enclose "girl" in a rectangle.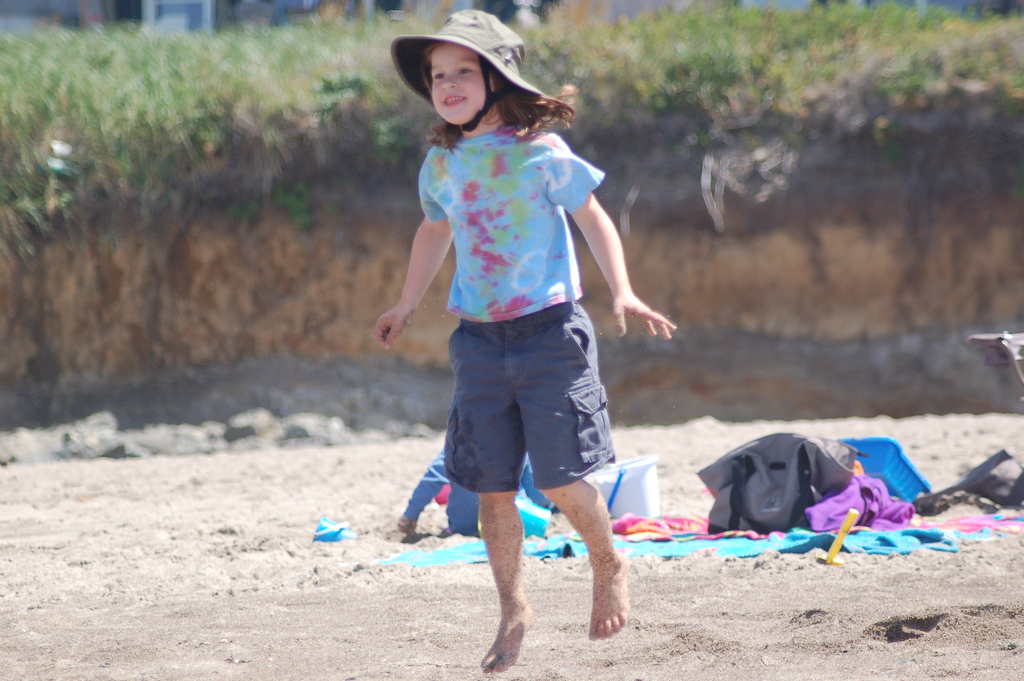
372,13,675,666.
